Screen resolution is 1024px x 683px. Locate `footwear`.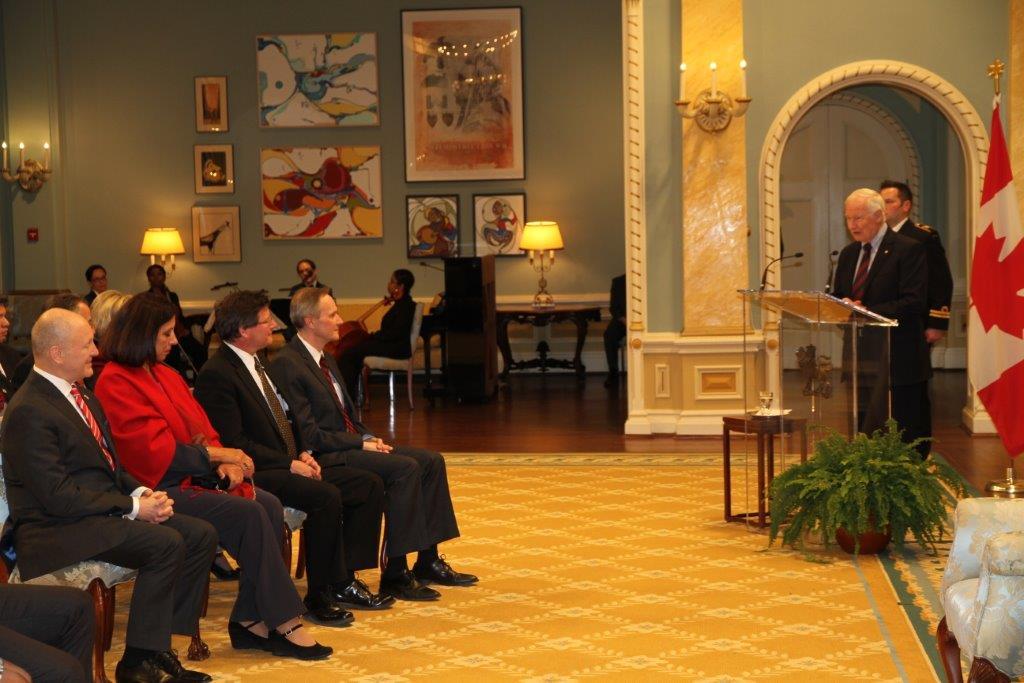
select_region(156, 647, 213, 679).
